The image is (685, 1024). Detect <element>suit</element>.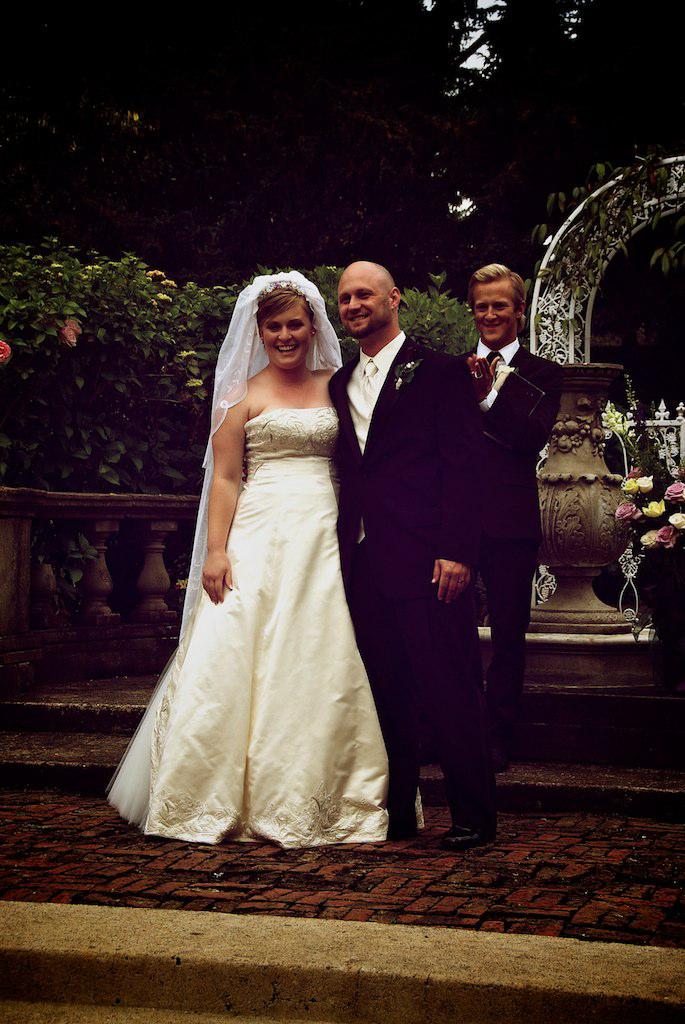
Detection: pyautogui.locateOnScreen(455, 335, 560, 735).
